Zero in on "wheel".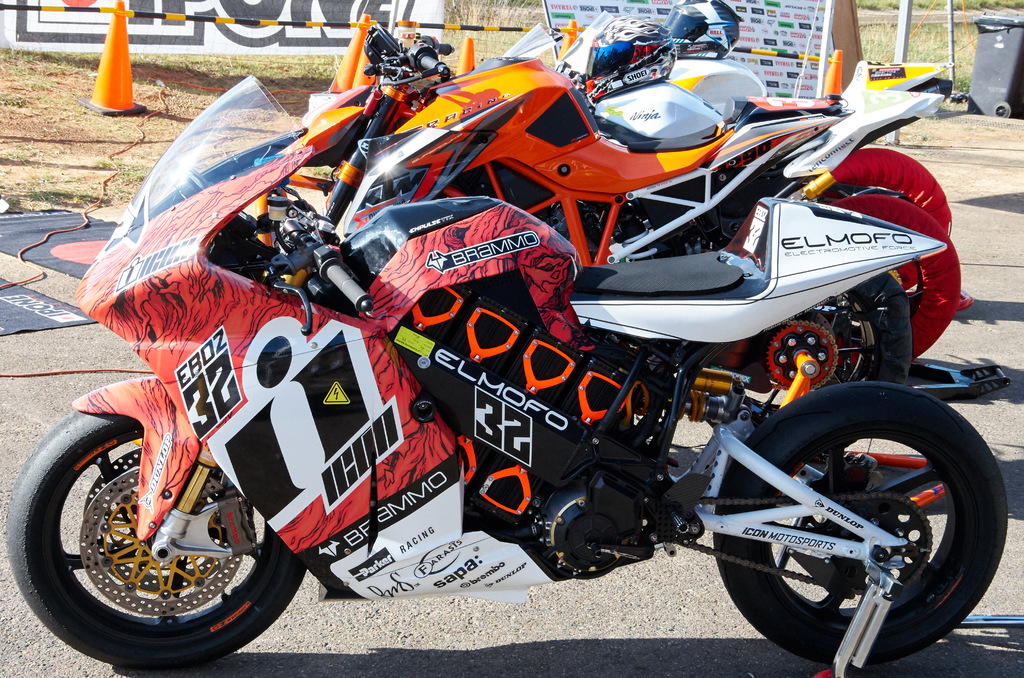
Zeroed in: {"x1": 3, "y1": 376, "x2": 308, "y2": 677}.
